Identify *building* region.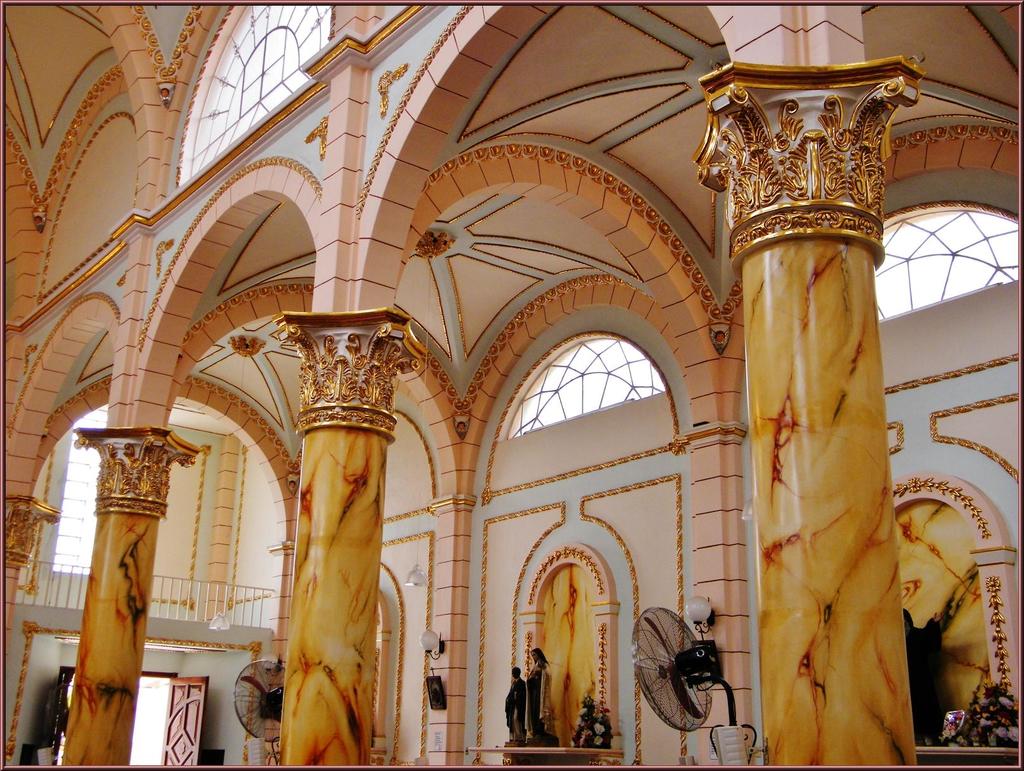
Region: left=0, top=0, right=1023, bottom=770.
